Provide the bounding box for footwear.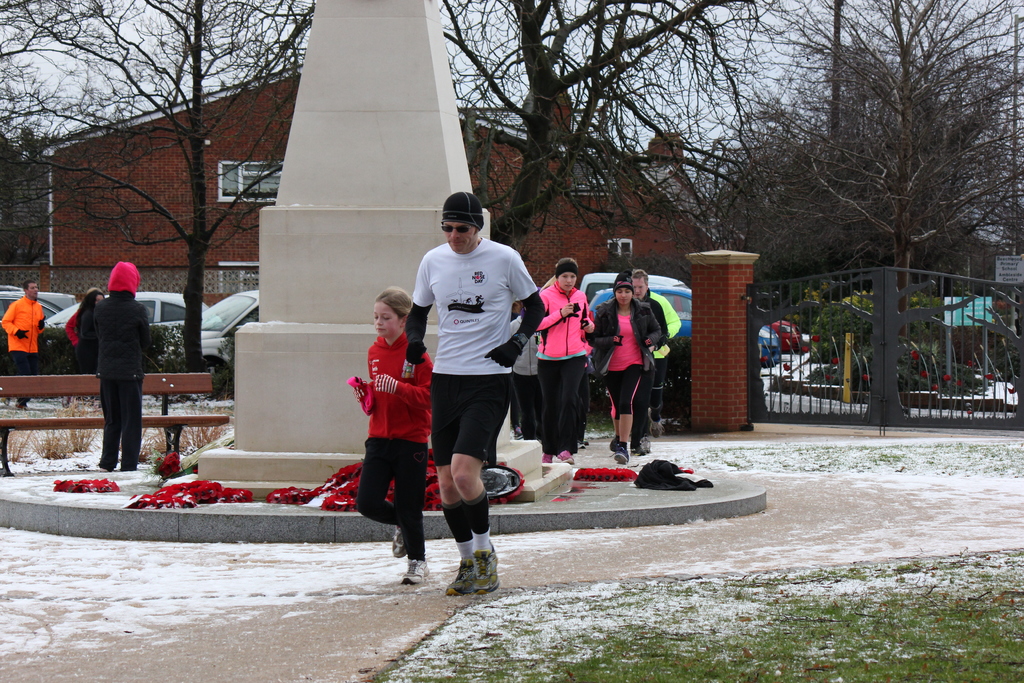
(left=557, top=449, right=578, bottom=465).
